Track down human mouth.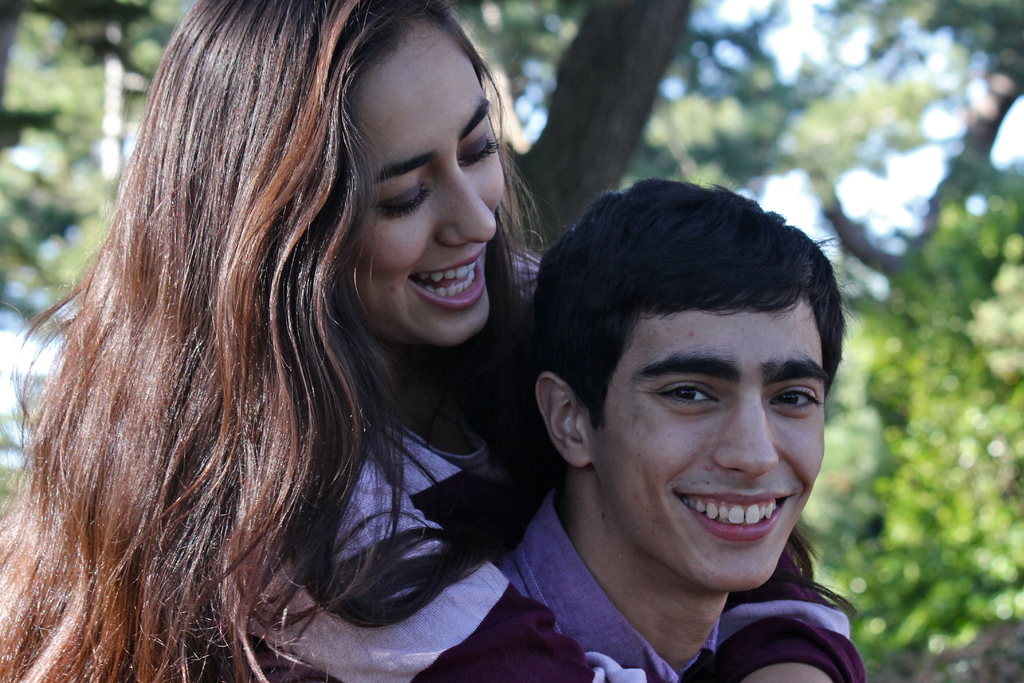
Tracked to select_region(678, 487, 792, 538).
